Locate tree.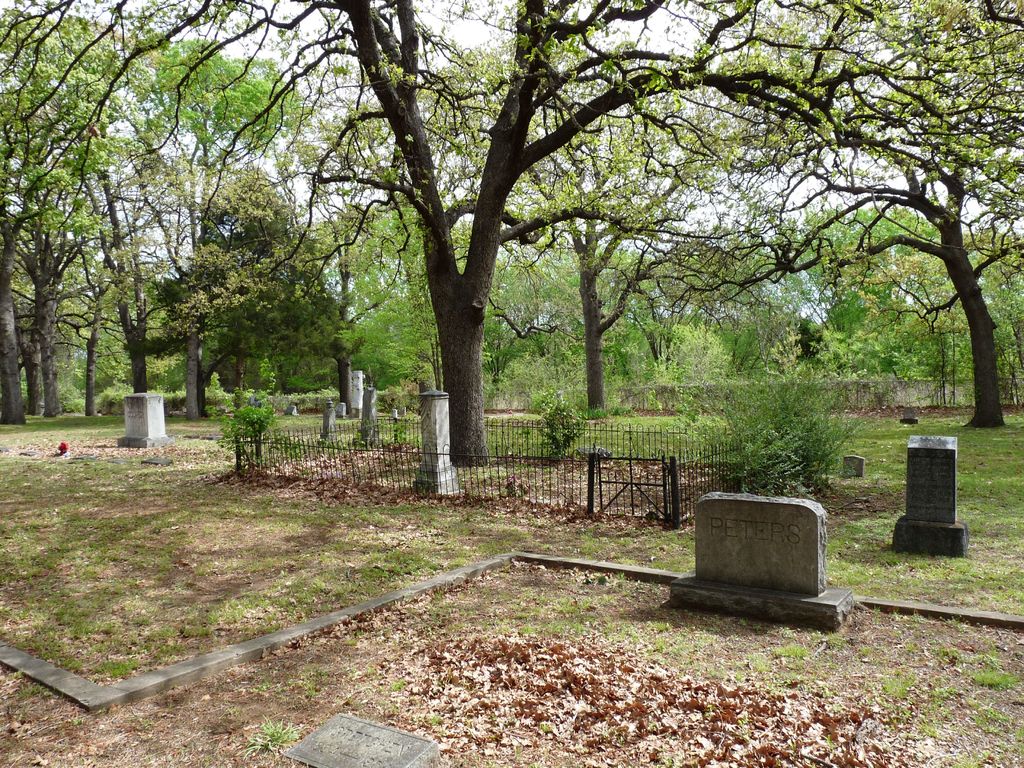
Bounding box: 792,202,932,351.
